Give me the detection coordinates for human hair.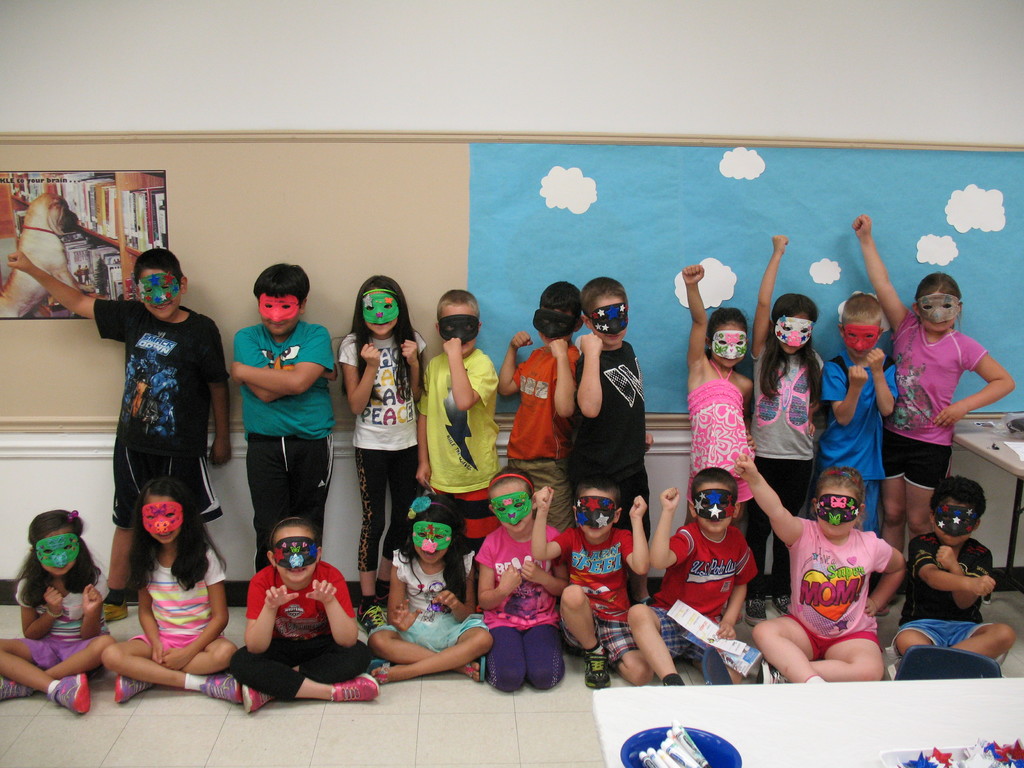
select_region(14, 504, 106, 606).
